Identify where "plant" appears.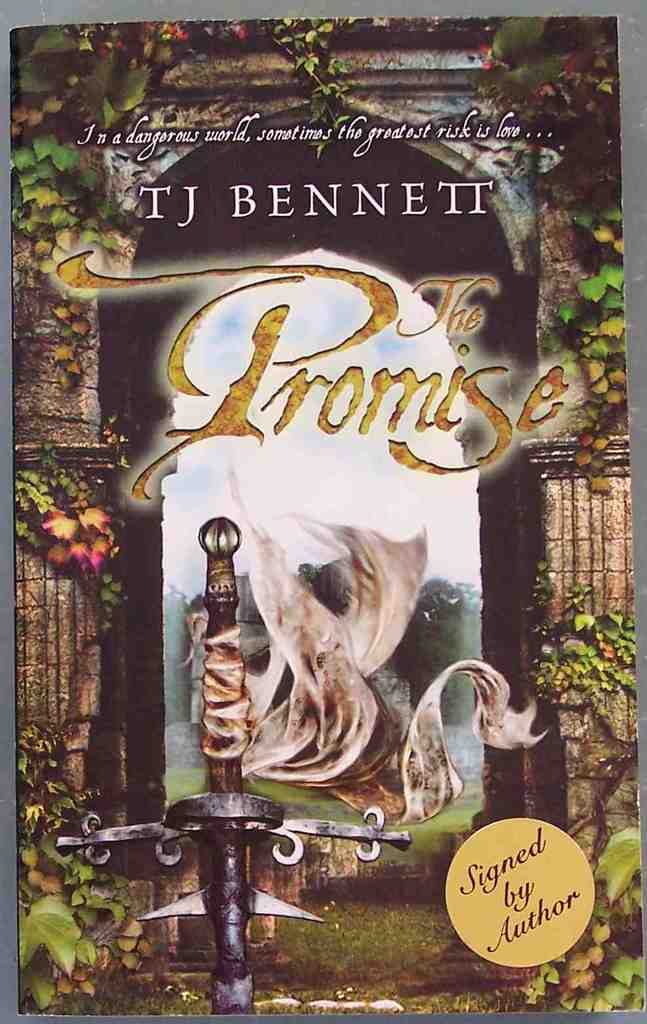
Appears at [0,732,122,1018].
